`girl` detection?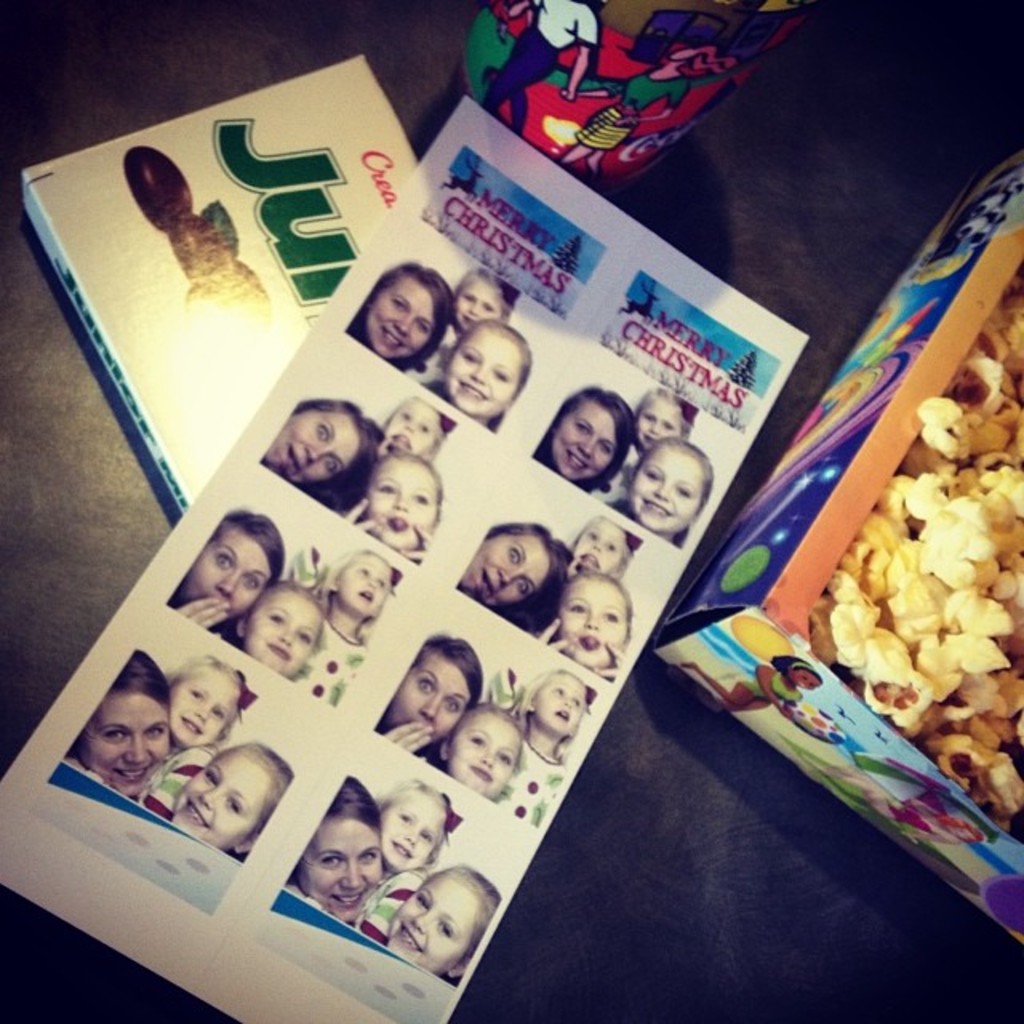
{"left": 294, "top": 550, "right": 397, "bottom": 706}
